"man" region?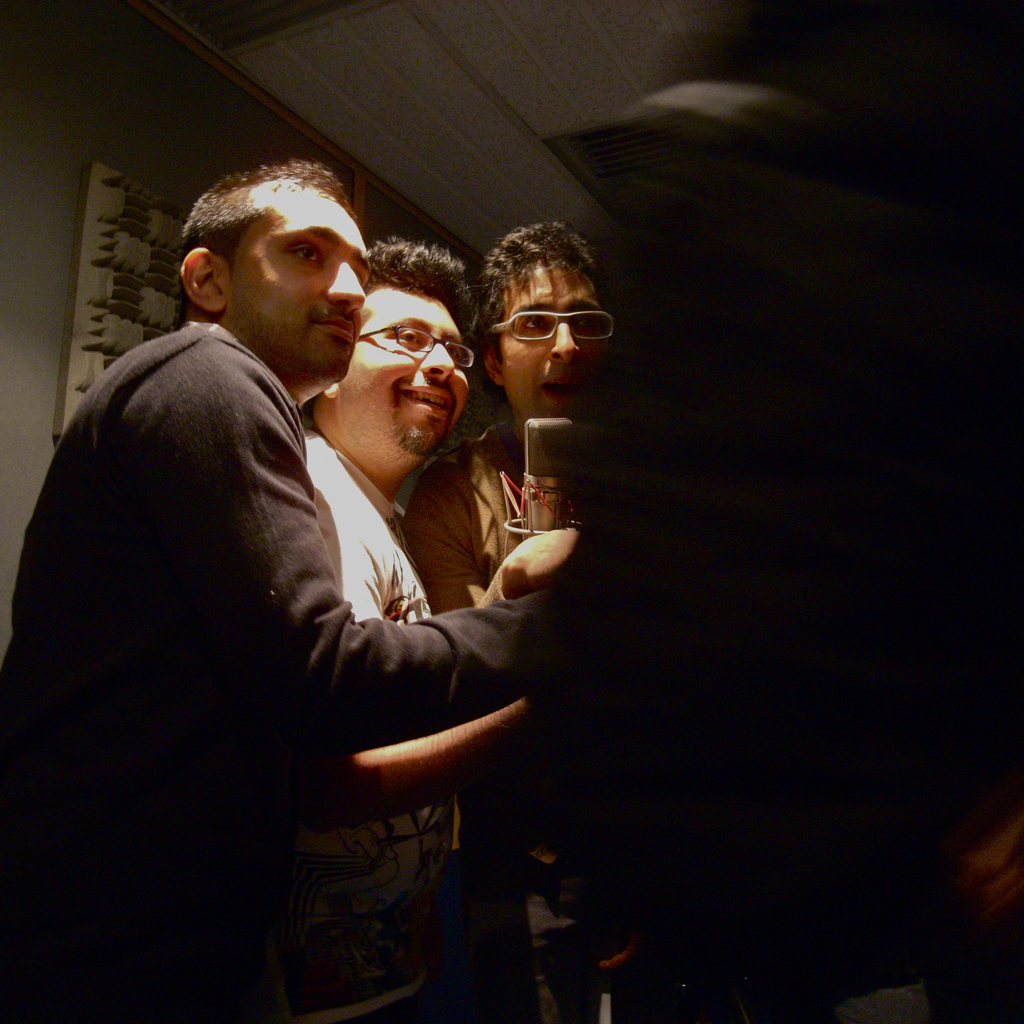
select_region(0, 164, 598, 1023)
